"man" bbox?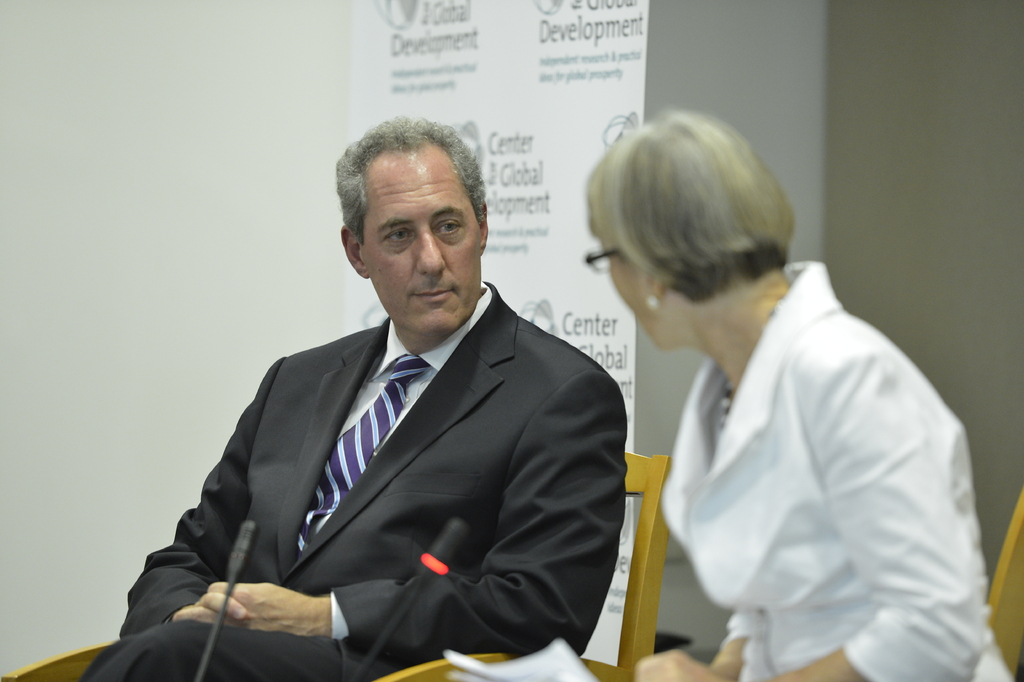
[x1=139, y1=147, x2=625, y2=676]
